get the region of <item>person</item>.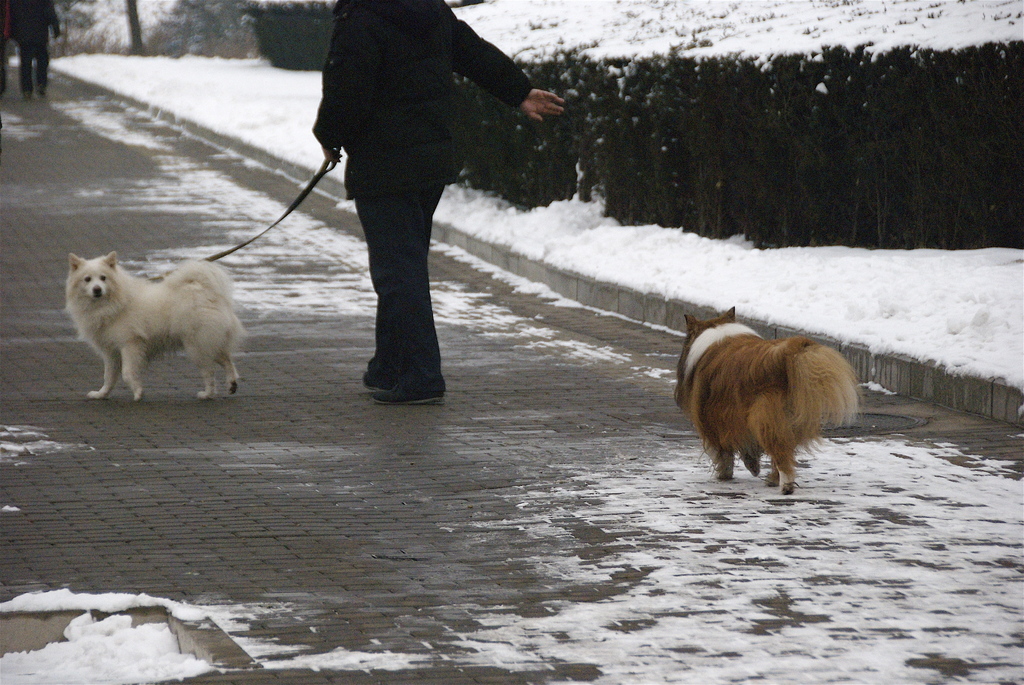
<box>262,5,554,408</box>.
